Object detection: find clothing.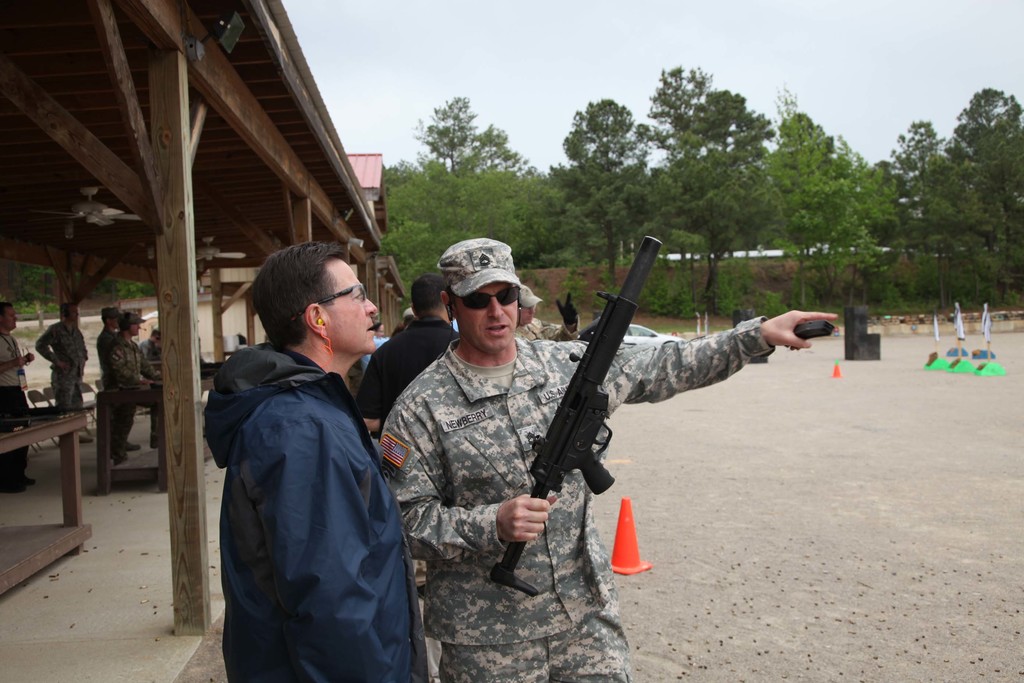
(352,319,457,439).
